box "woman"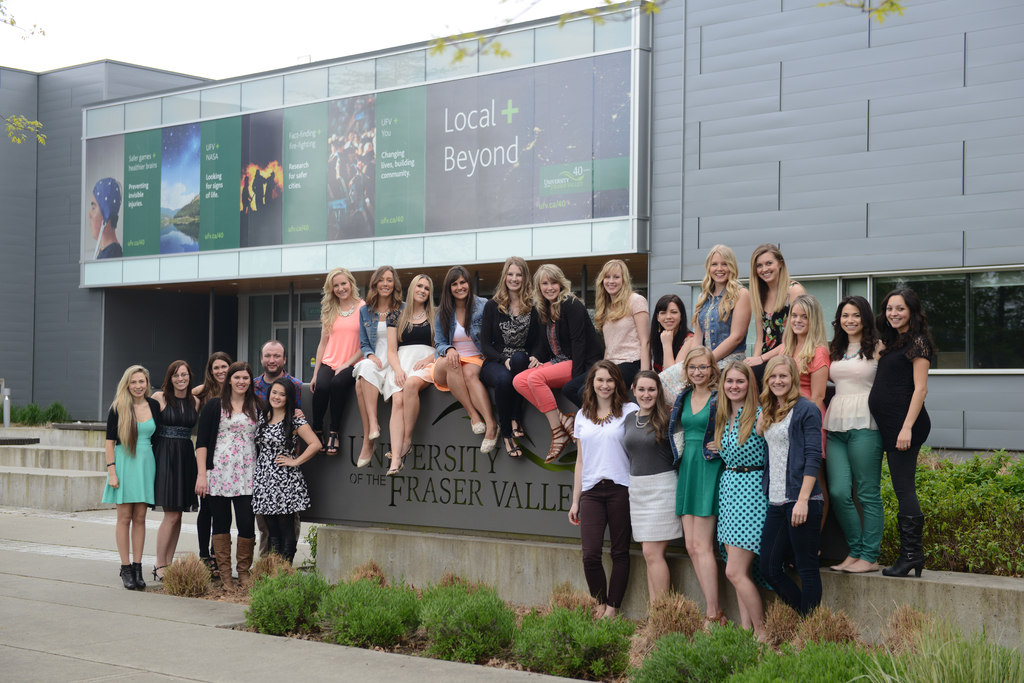
bbox=[669, 346, 735, 634]
